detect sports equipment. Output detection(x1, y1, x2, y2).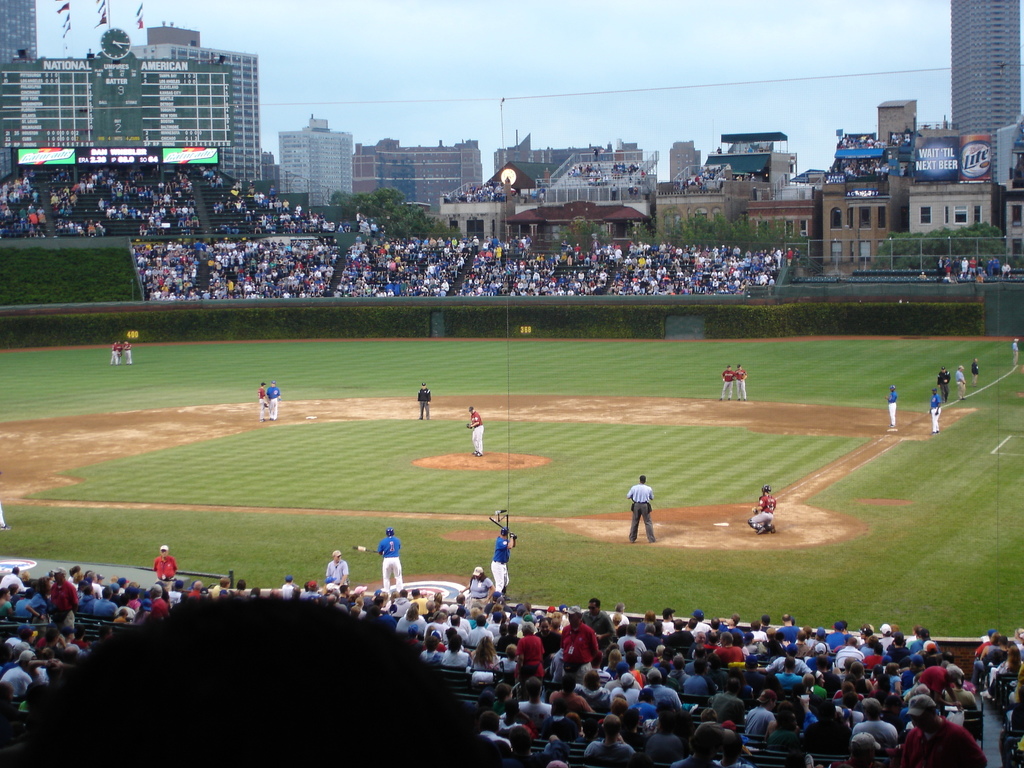
detection(352, 543, 383, 553).
